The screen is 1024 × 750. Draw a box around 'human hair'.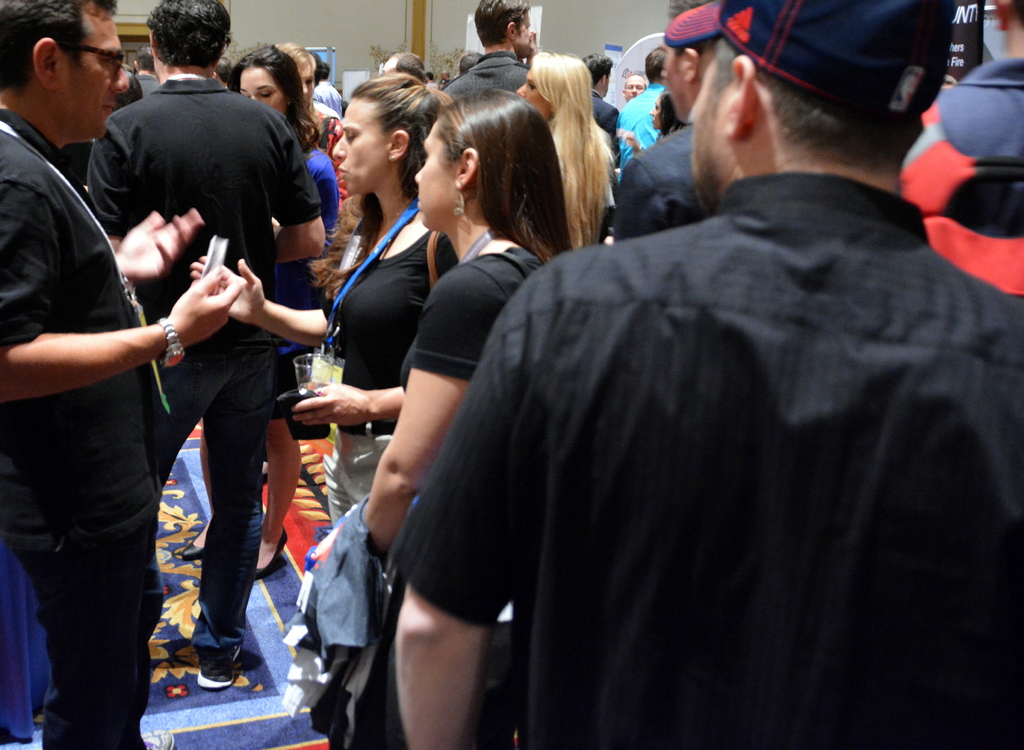
[459, 54, 486, 73].
